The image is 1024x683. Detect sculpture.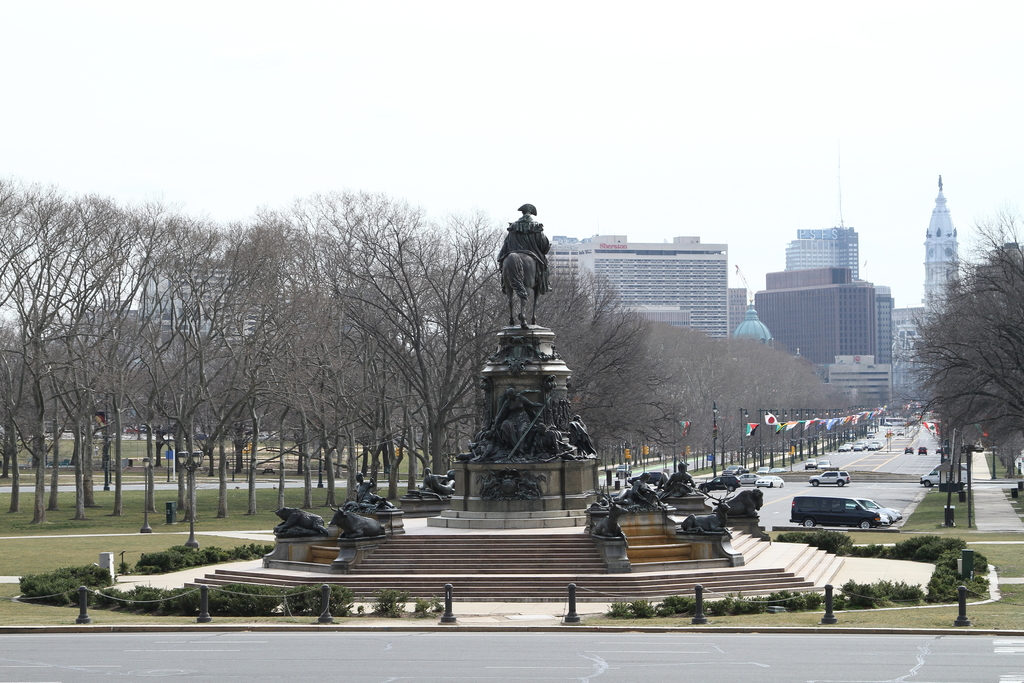
Detection: x1=611, y1=471, x2=657, y2=506.
